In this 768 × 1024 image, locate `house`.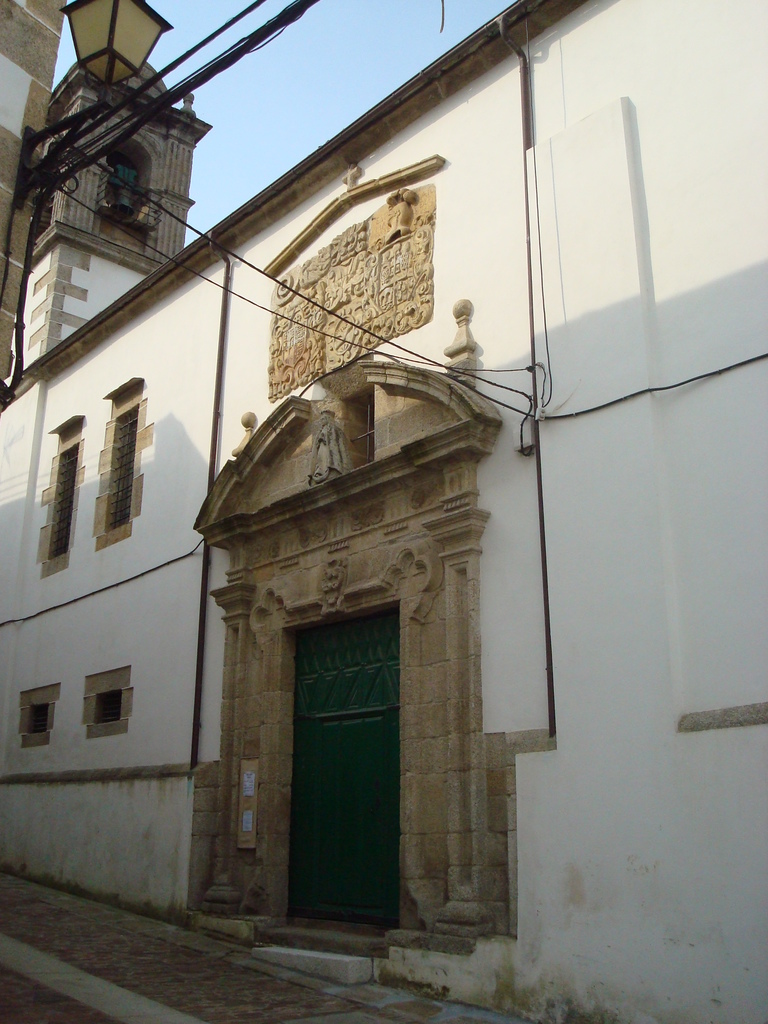
Bounding box: BBox(0, 0, 737, 1023).
